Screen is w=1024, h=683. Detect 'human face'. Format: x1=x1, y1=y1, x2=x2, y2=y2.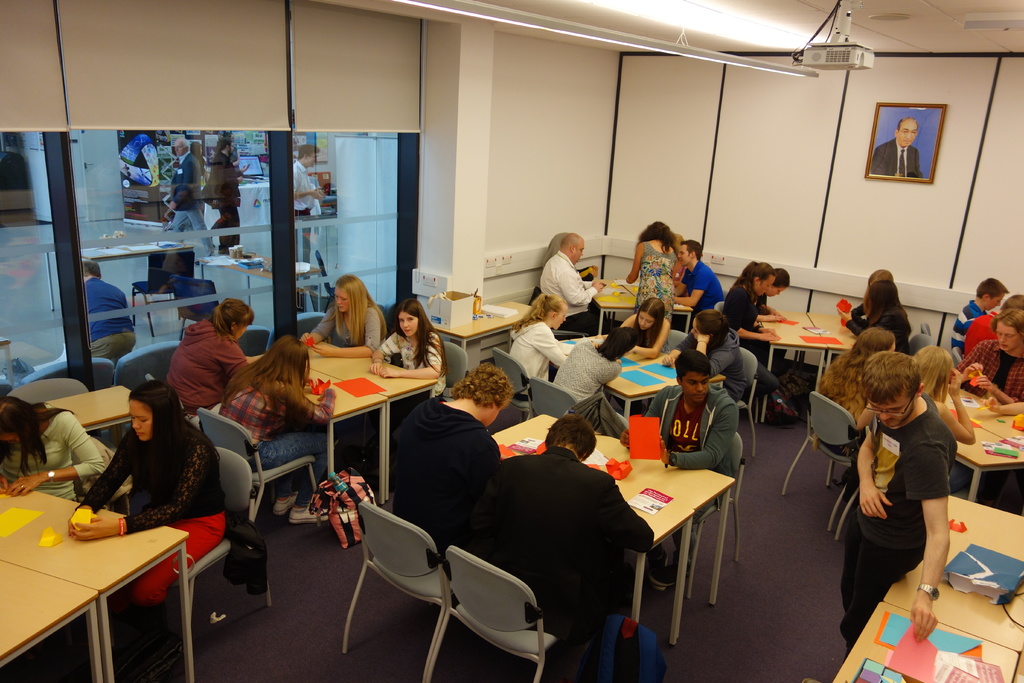
x1=573, y1=240, x2=587, y2=264.
